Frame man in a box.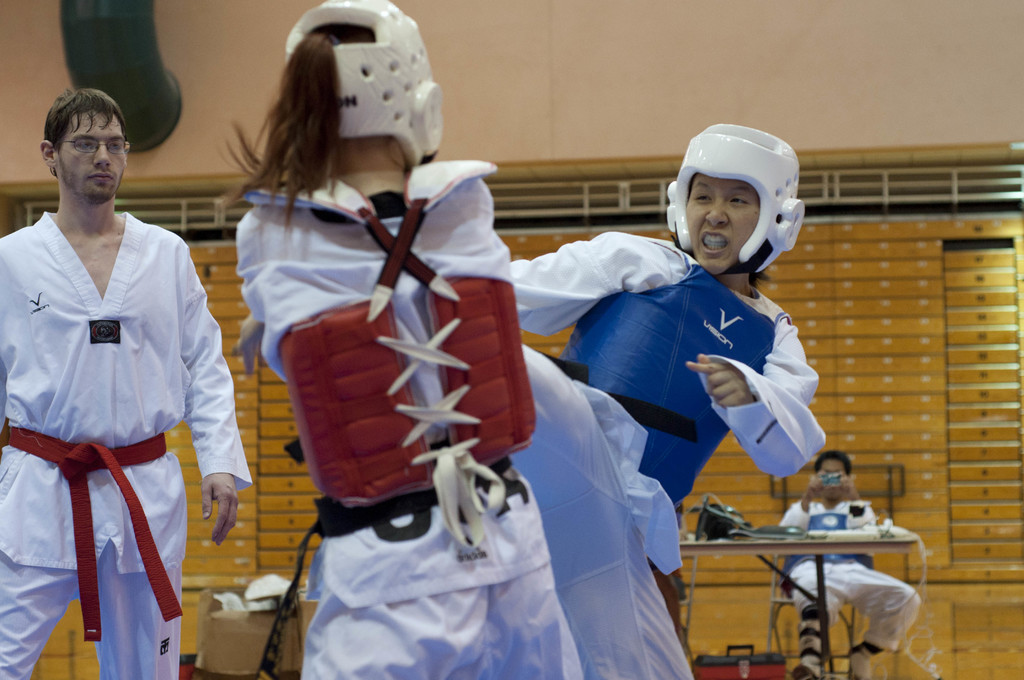
Rect(4, 61, 239, 672).
